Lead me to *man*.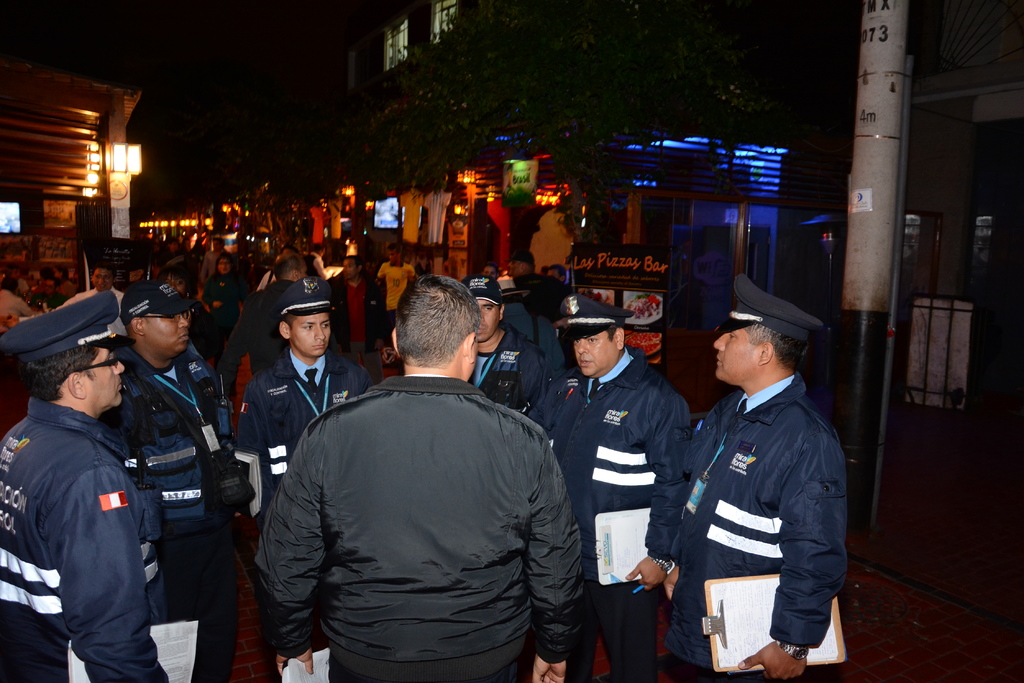
Lead to x1=527 y1=291 x2=692 y2=682.
